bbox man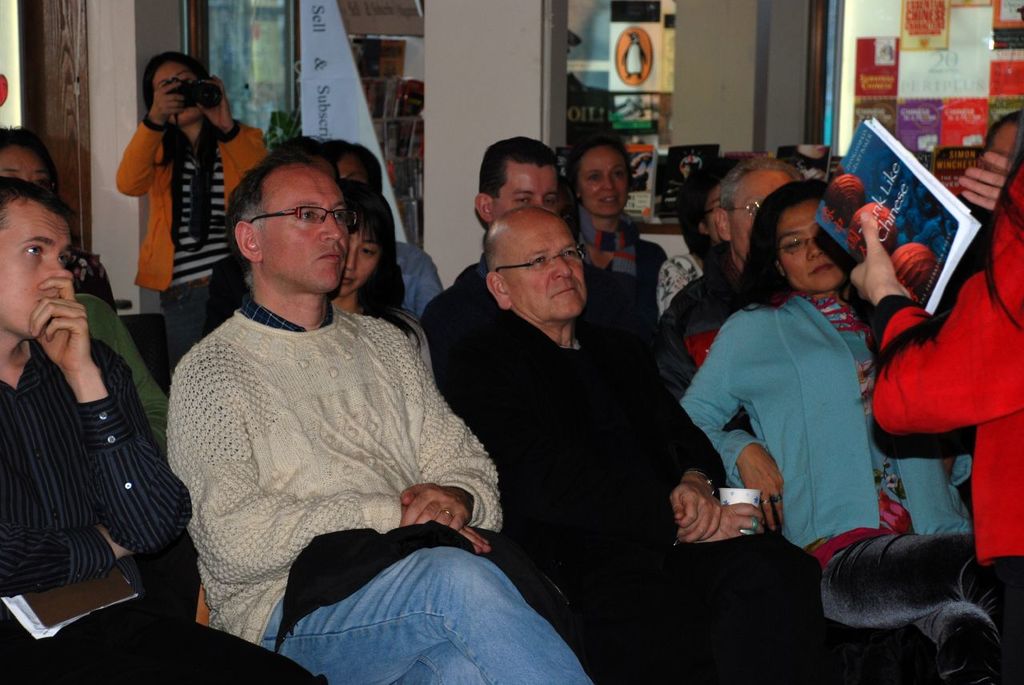
651, 155, 806, 385
